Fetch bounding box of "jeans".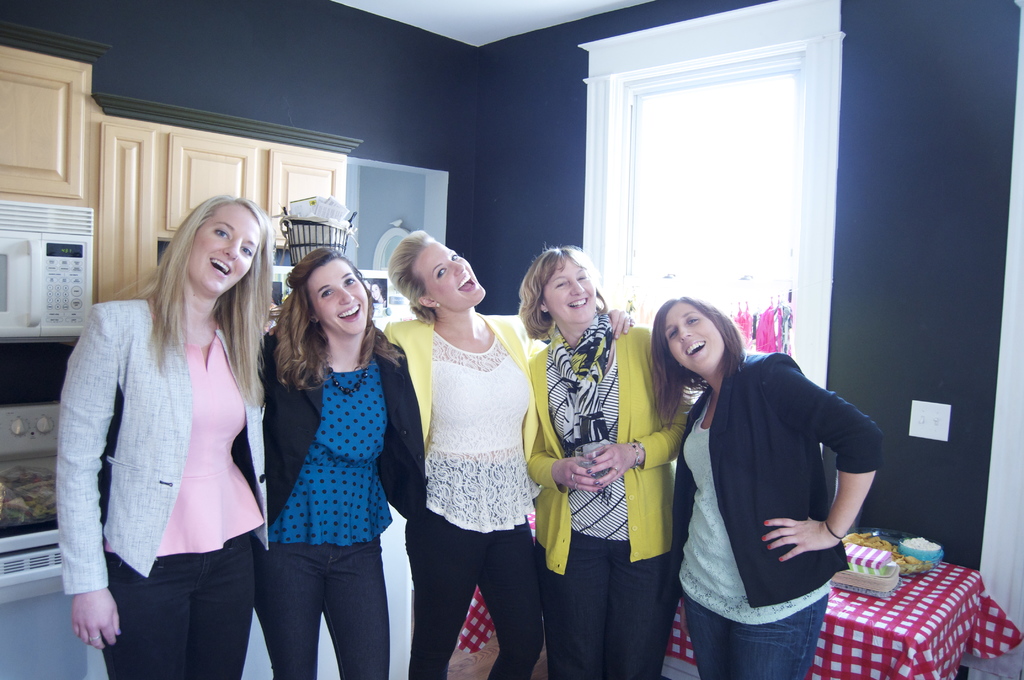
Bbox: (254, 546, 388, 679).
